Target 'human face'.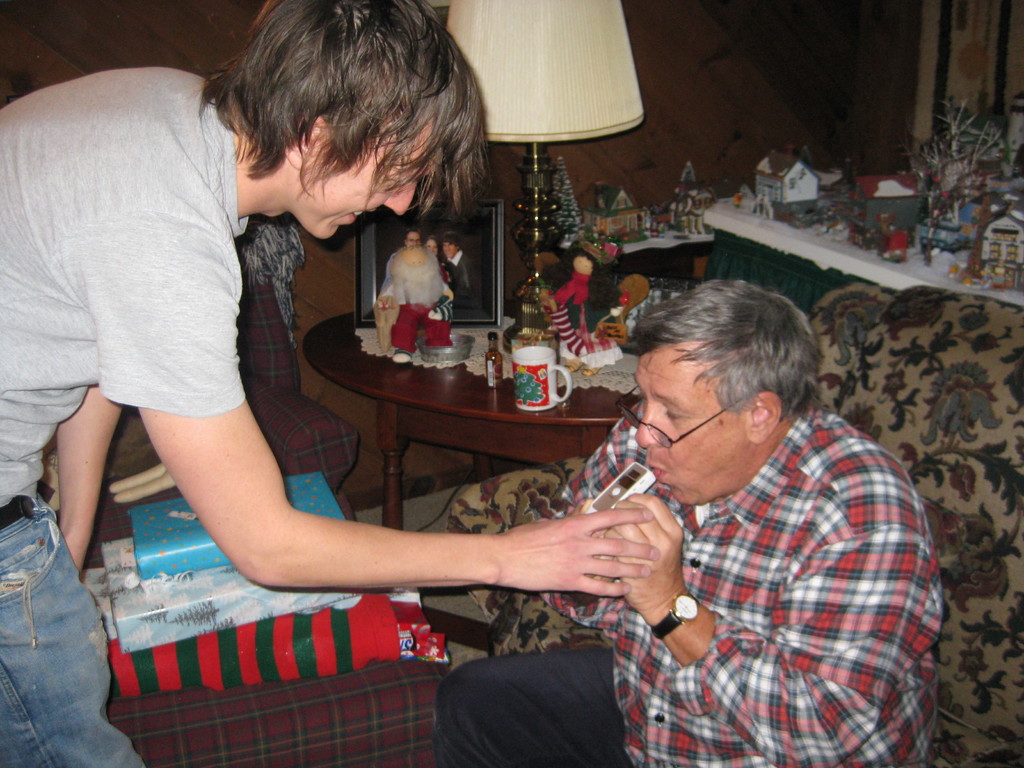
Target region: [440,242,453,259].
